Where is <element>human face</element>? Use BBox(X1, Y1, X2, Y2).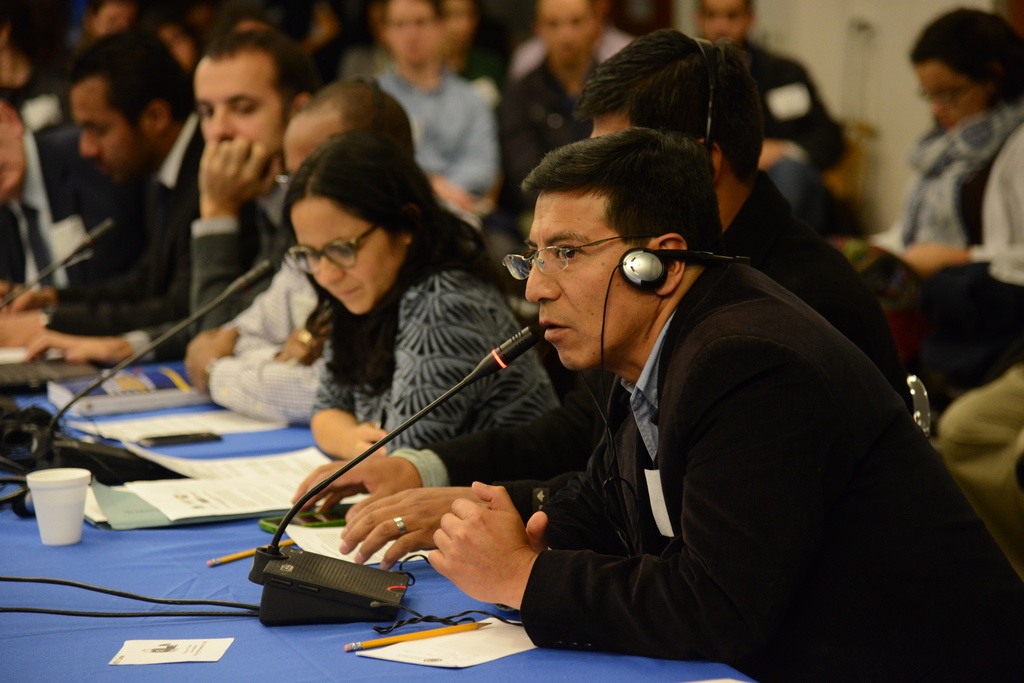
BBox(523, 191, 654, 371).
